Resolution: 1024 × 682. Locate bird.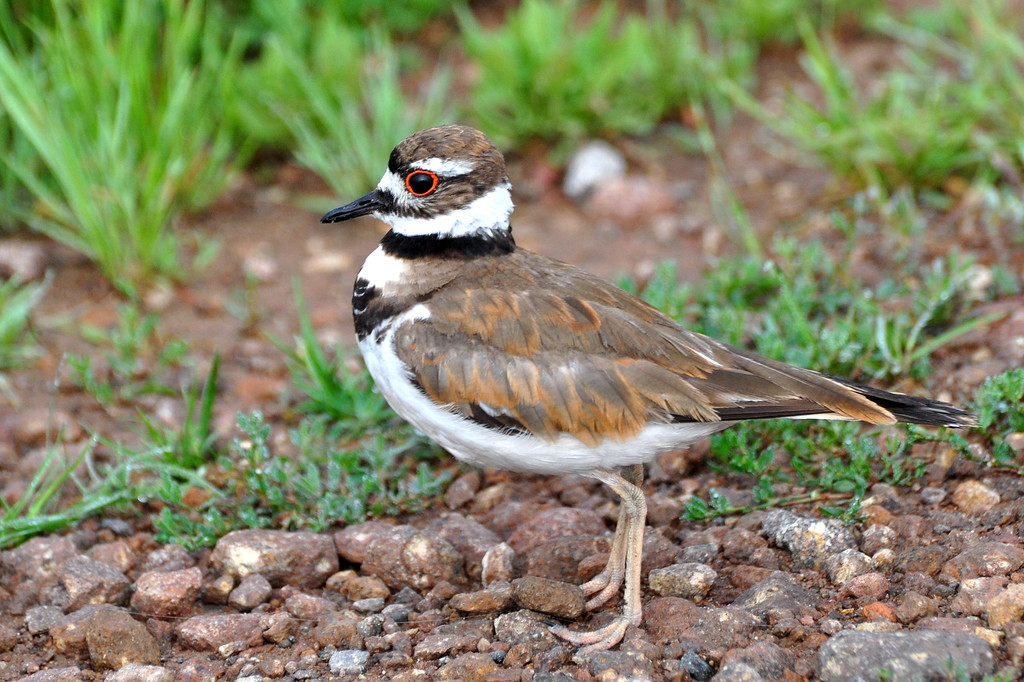
<bbox>336, 148, 984, 626</bbox>.
